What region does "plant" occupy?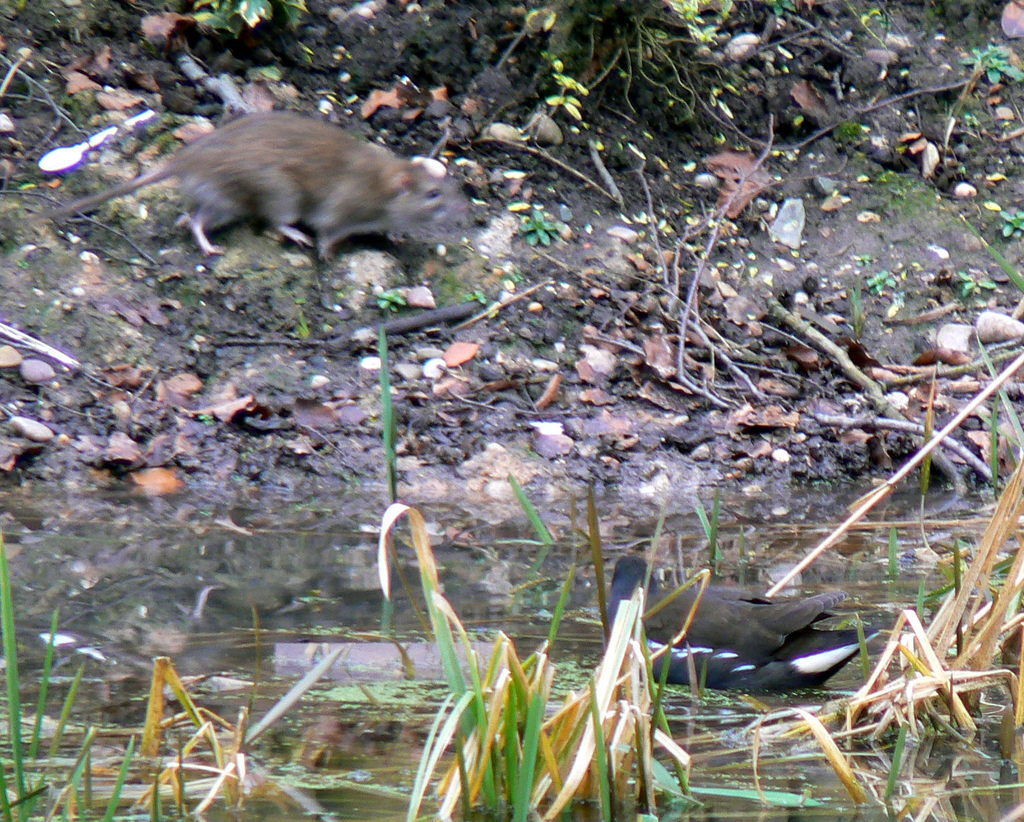
{"left": 548, "top": 56, "right": 595, "bottom": 133}.
